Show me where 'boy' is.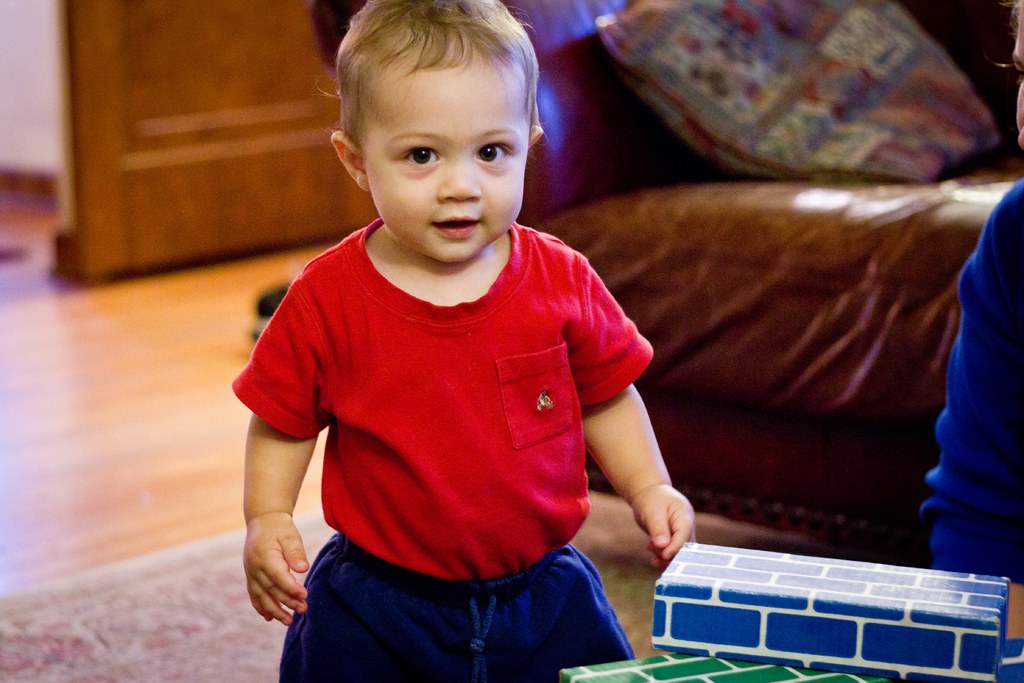
'boy' is at [left=221, top=9, right=668, bottom=673].
